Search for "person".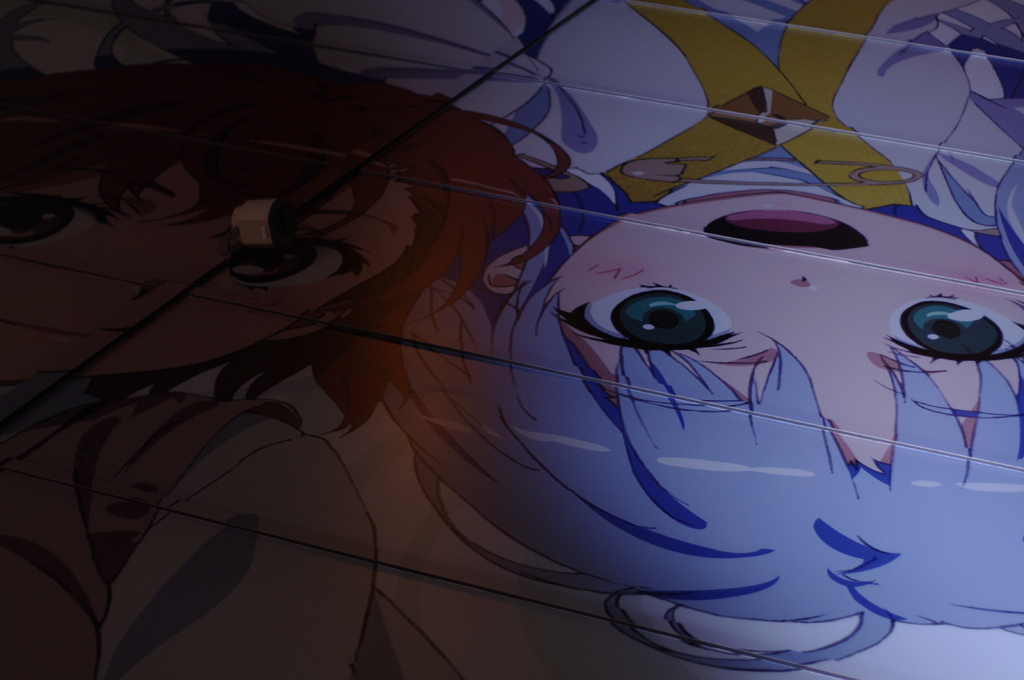
Found at <region>372, 0, 1023, 672</region>.
